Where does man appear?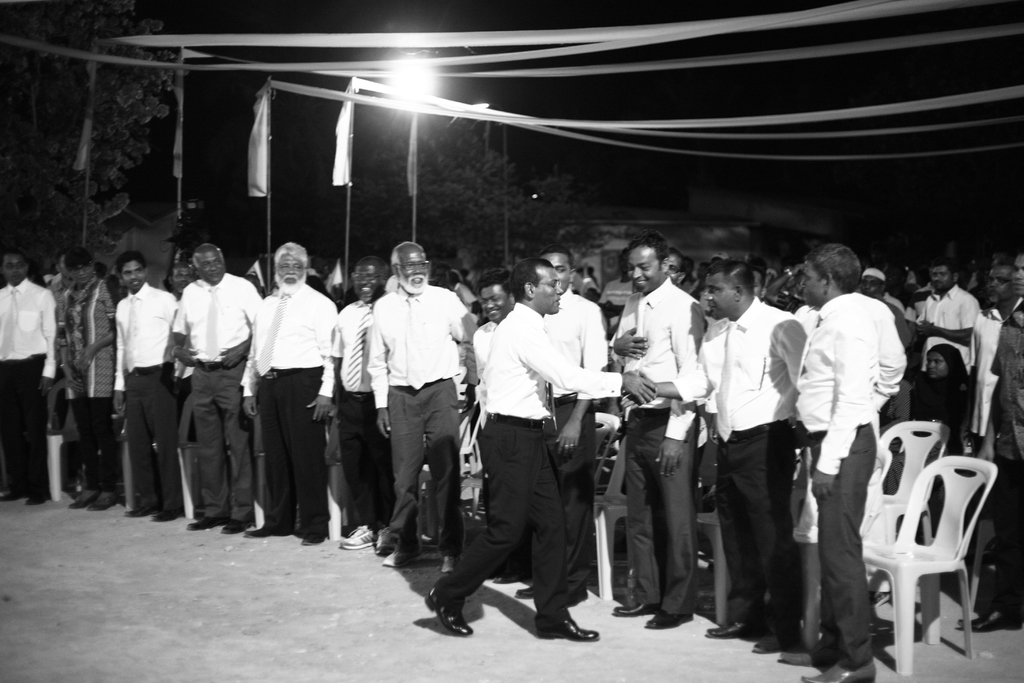
Appears at select_region(60, 251, 117, 518).
